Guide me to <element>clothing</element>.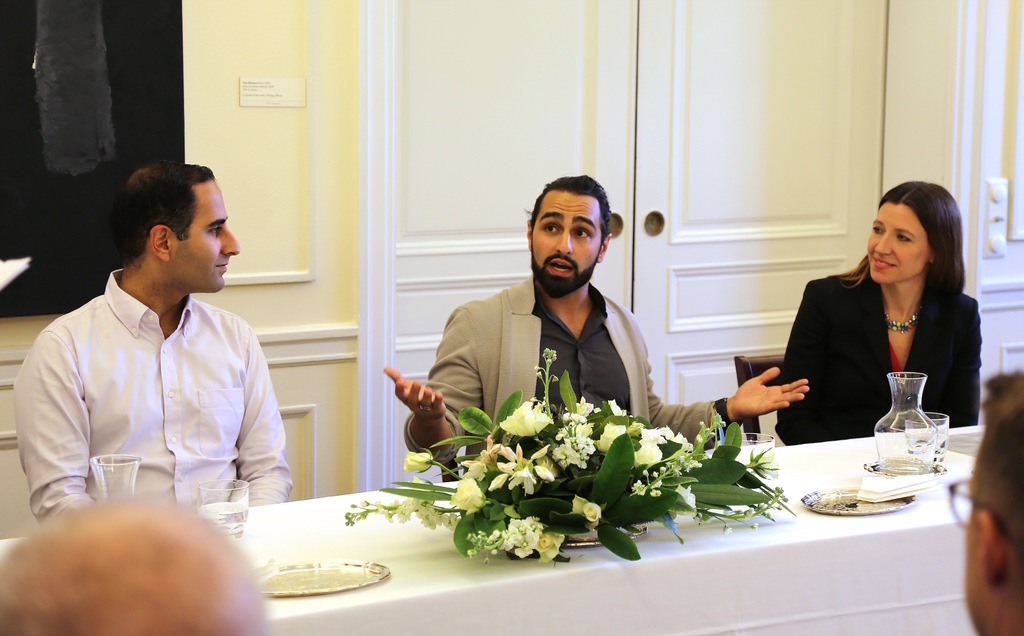
Guidance: l=18, t=239, r=299, b=543.
